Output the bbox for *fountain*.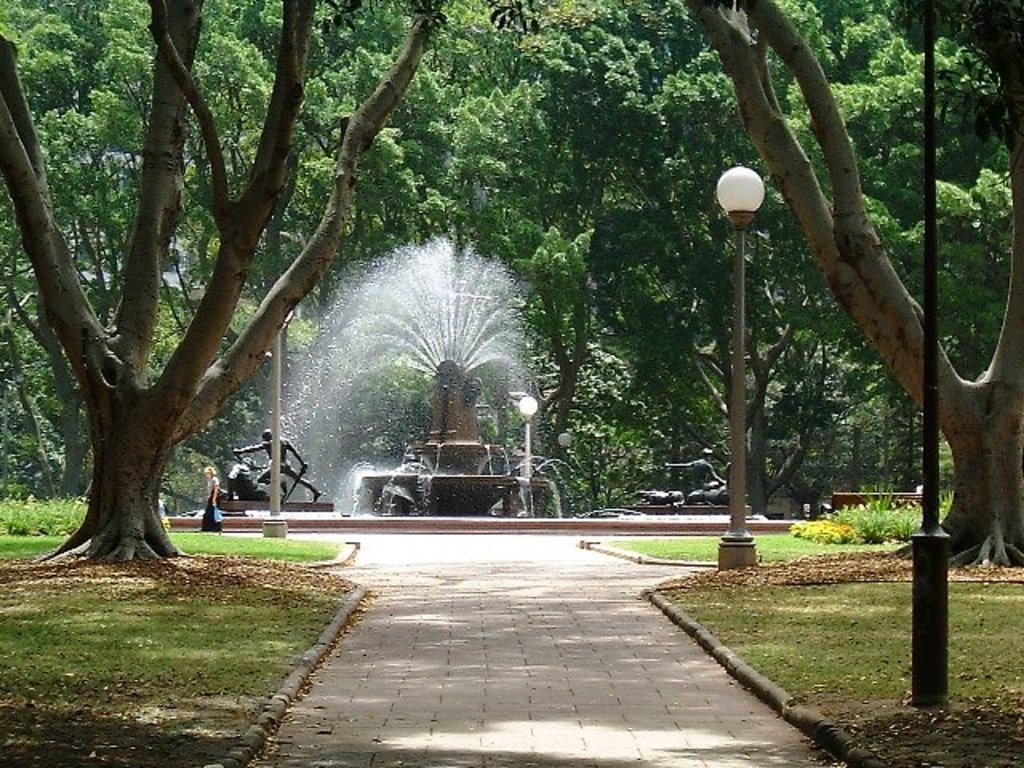
[166, 219, 819, 533].
